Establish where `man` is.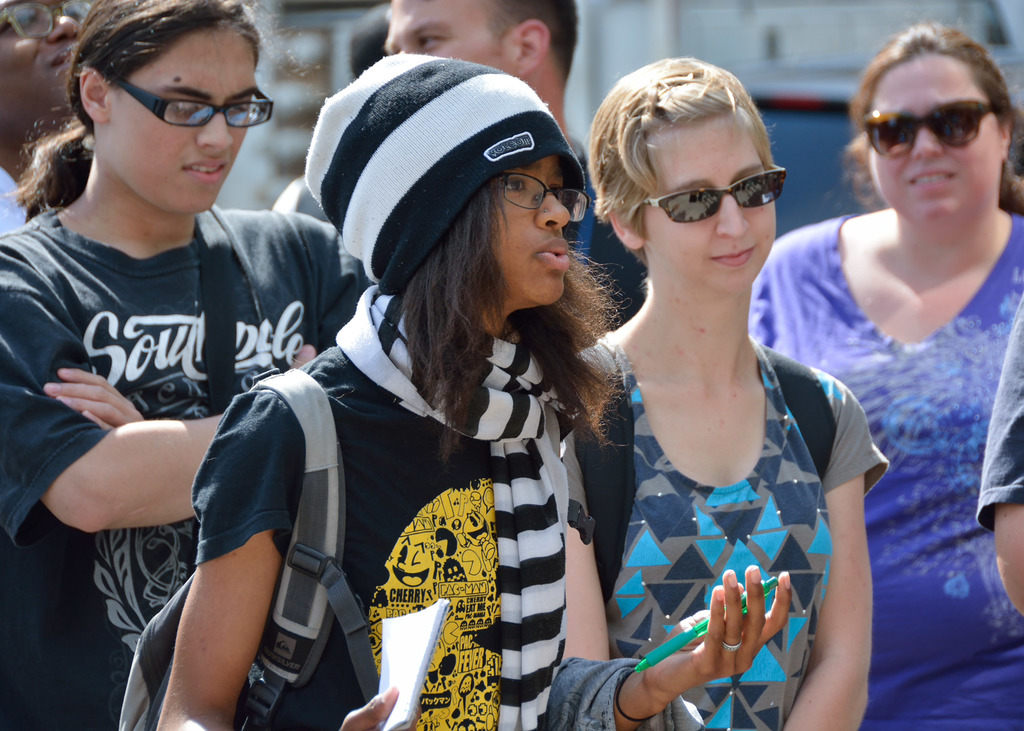
Established at 124/102/726/720.
